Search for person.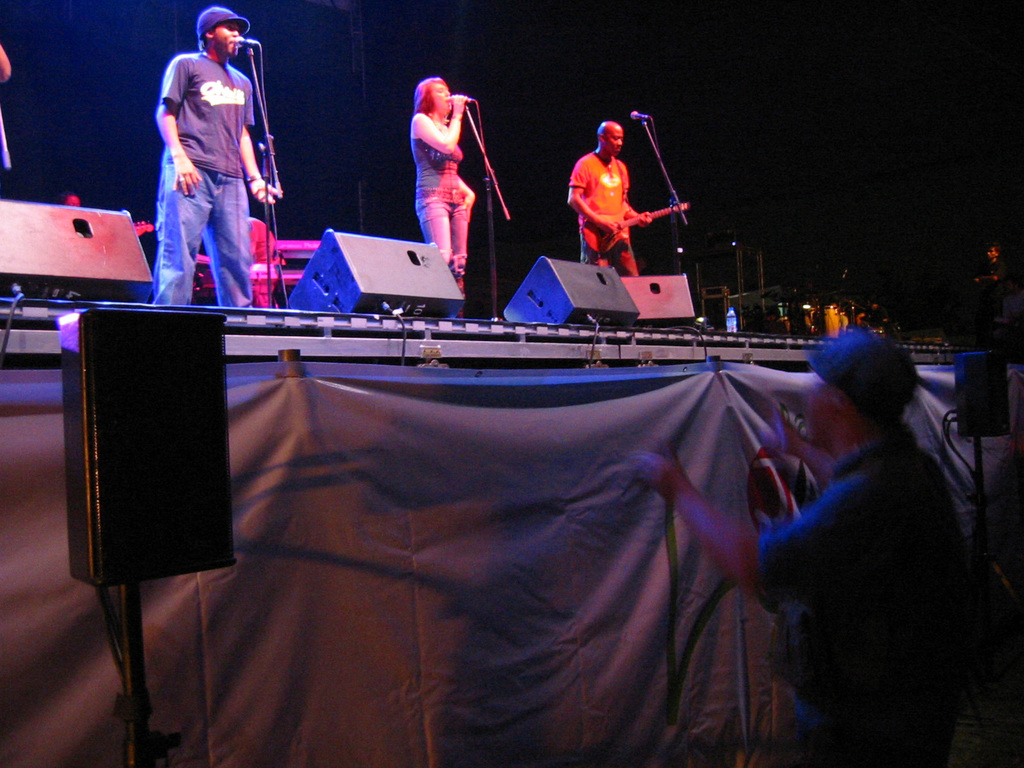
Found at {"x1": 148, "y1": 6, "x2": 280, "y2": 311}.
